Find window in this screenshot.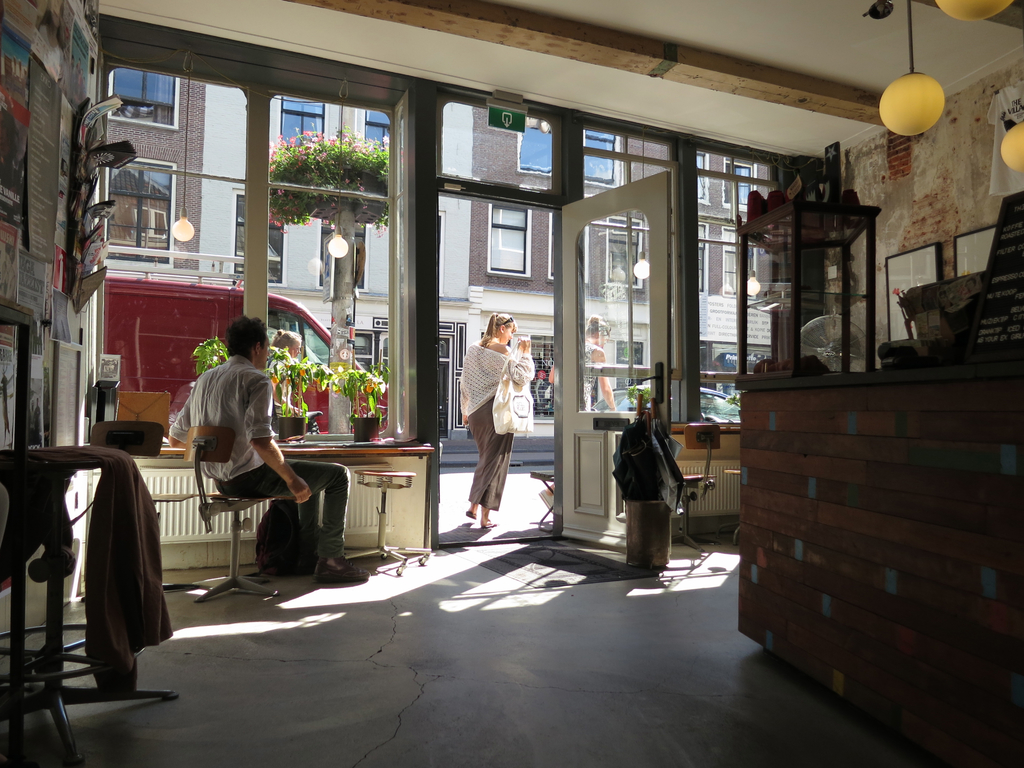
The bounding box for window is box=[719, 159, 757, 204].
